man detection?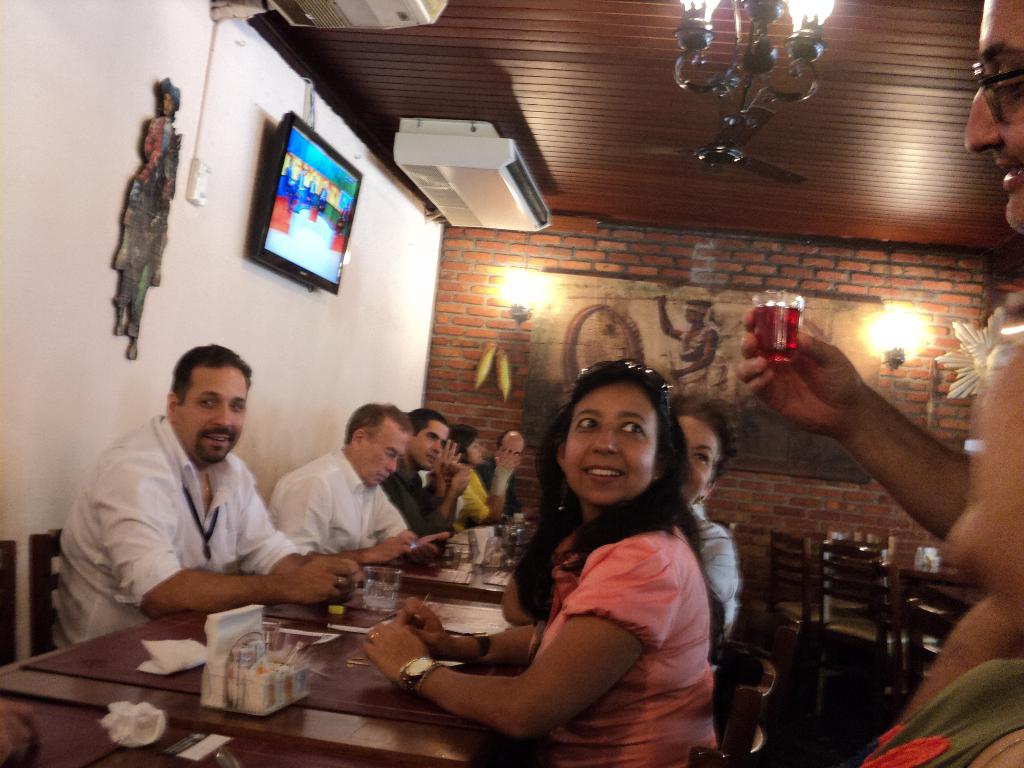
[472, 426, 529, 513]
